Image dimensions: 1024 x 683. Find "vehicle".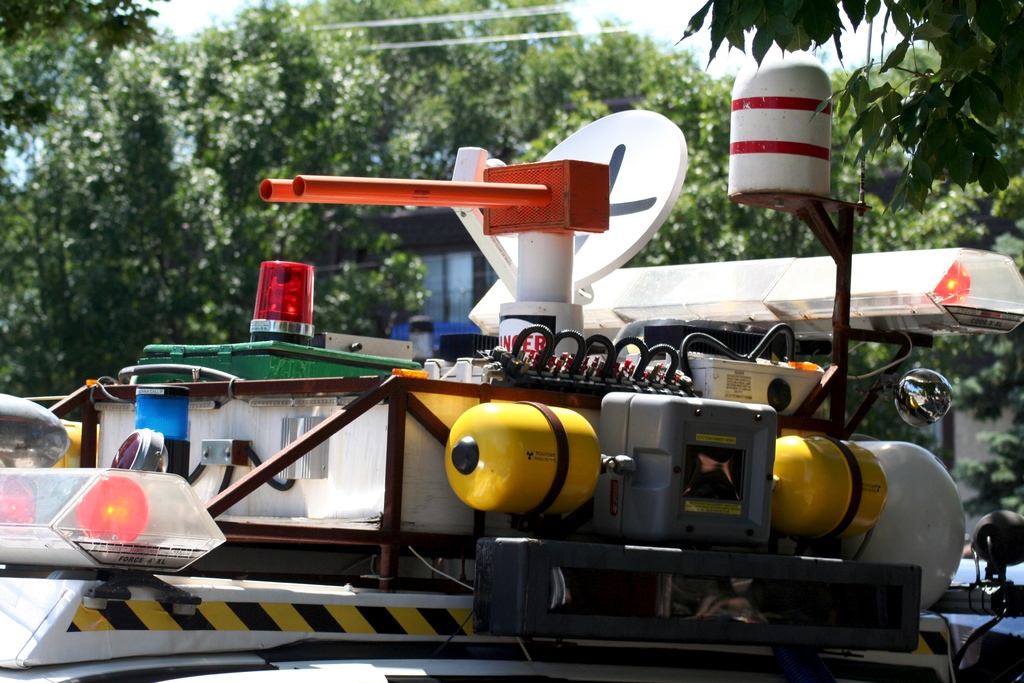
[38, 178, 982, 661].
